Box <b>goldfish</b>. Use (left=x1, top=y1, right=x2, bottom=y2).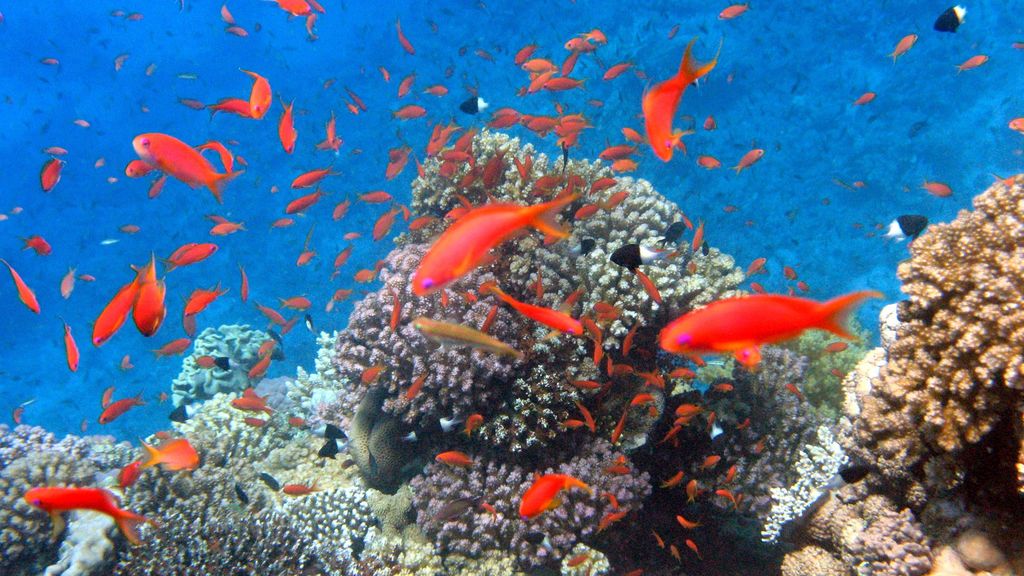
(left=612, top=406, right=630, bottom=446).
